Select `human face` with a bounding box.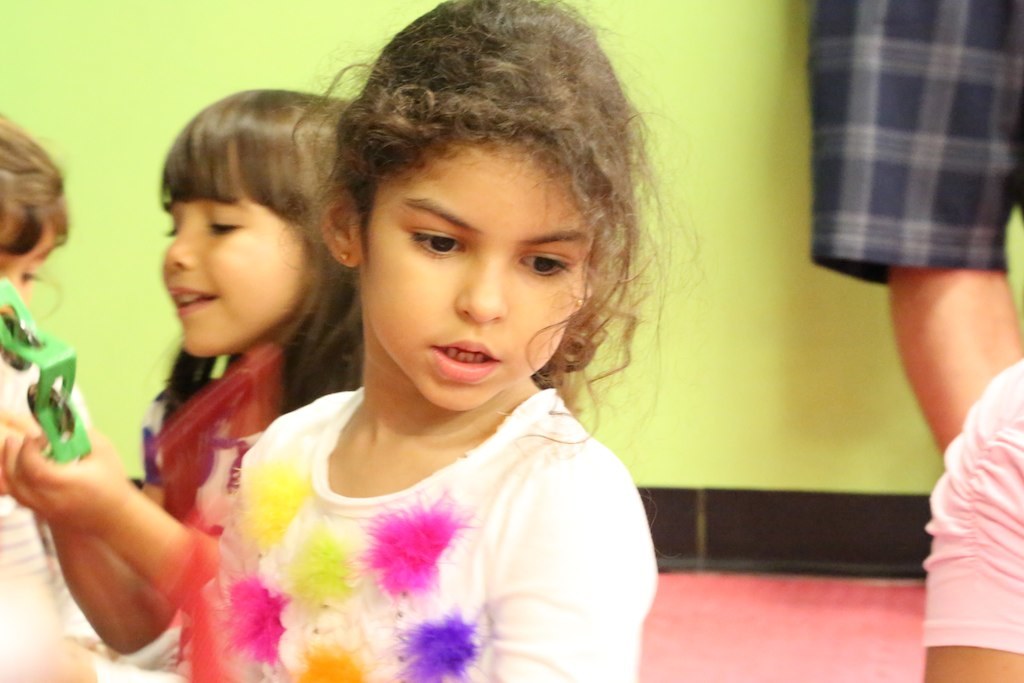
pyautogui.locateOnScreen(364, 143, 587, 411).
